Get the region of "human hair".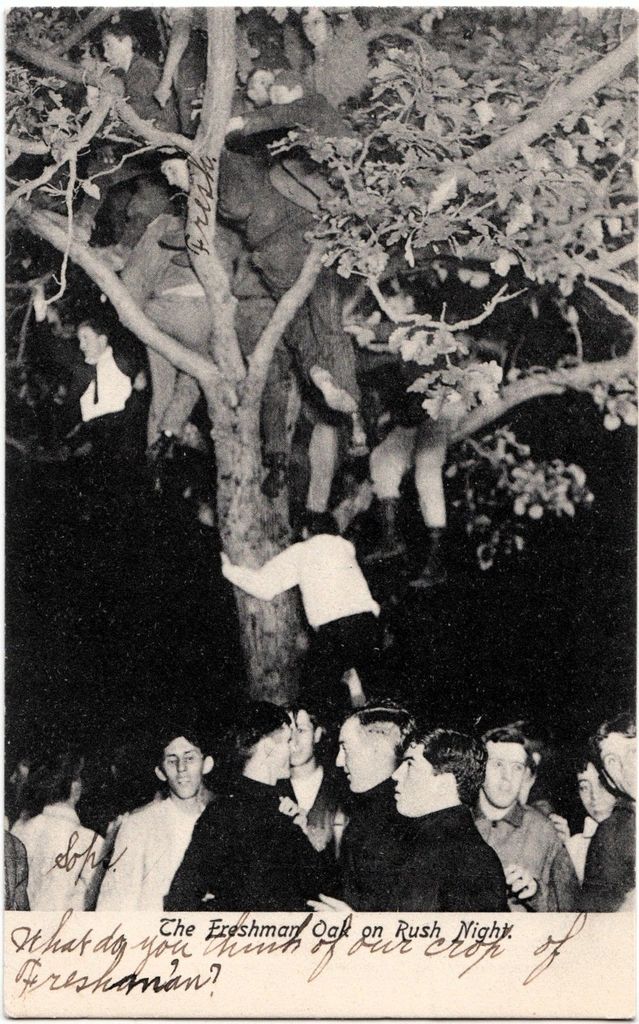
pyautogui.locateOnScreen(413, 725, 488, 808).
